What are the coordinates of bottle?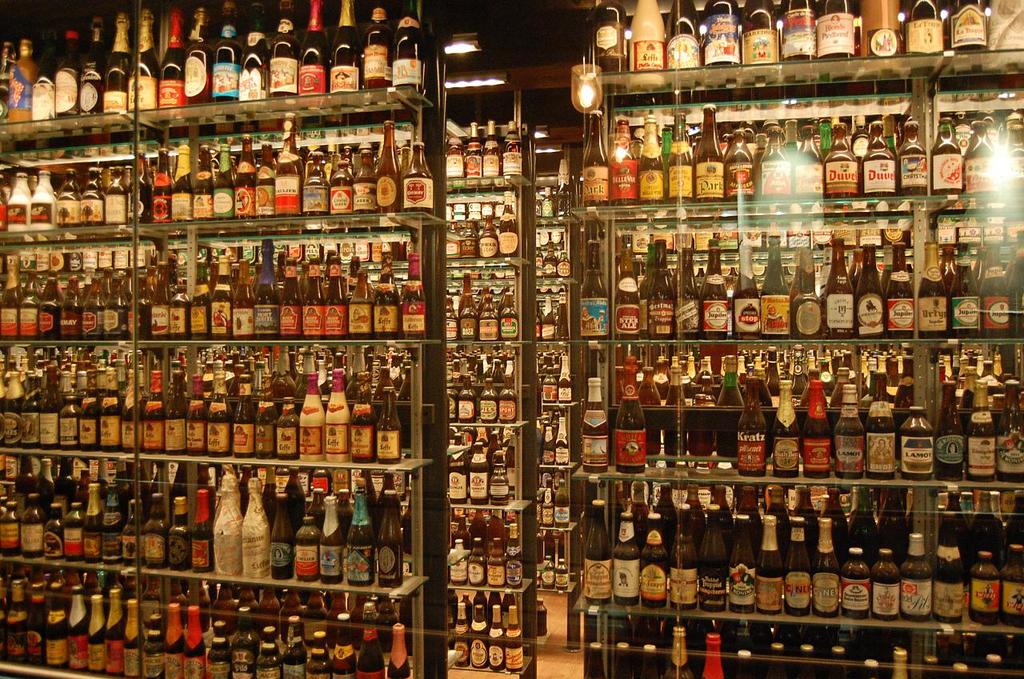
left=131, top=2, right=160, bottom=112.
